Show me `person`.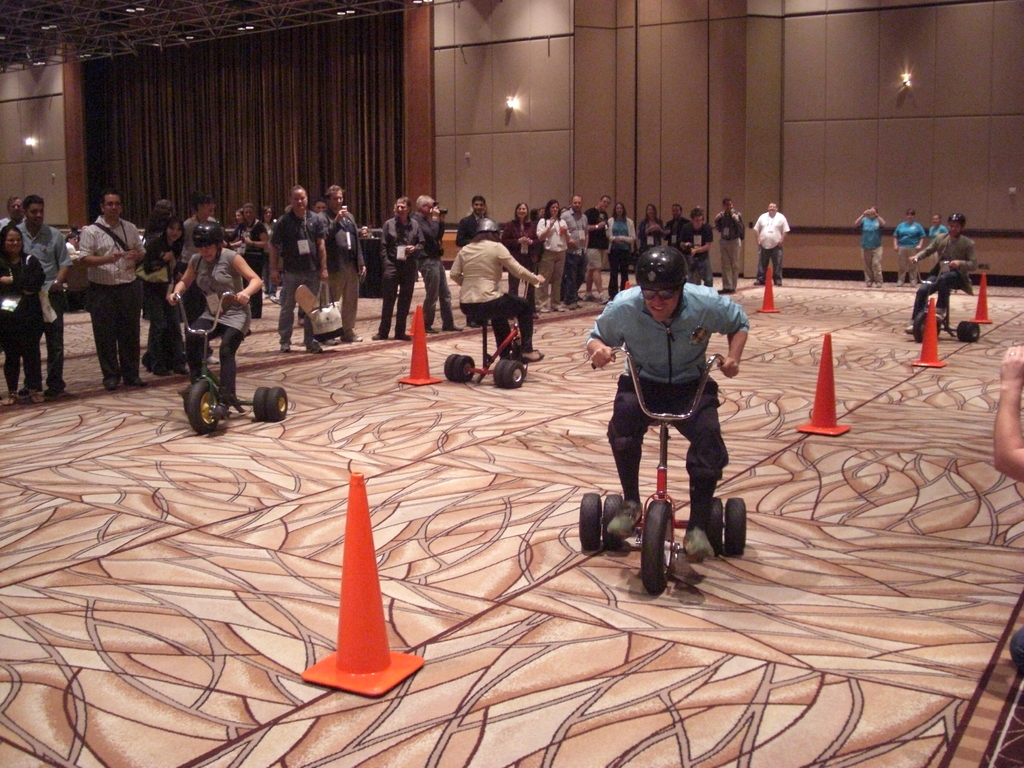
`person` is here: bbox=[88, 190, 153, 391].
